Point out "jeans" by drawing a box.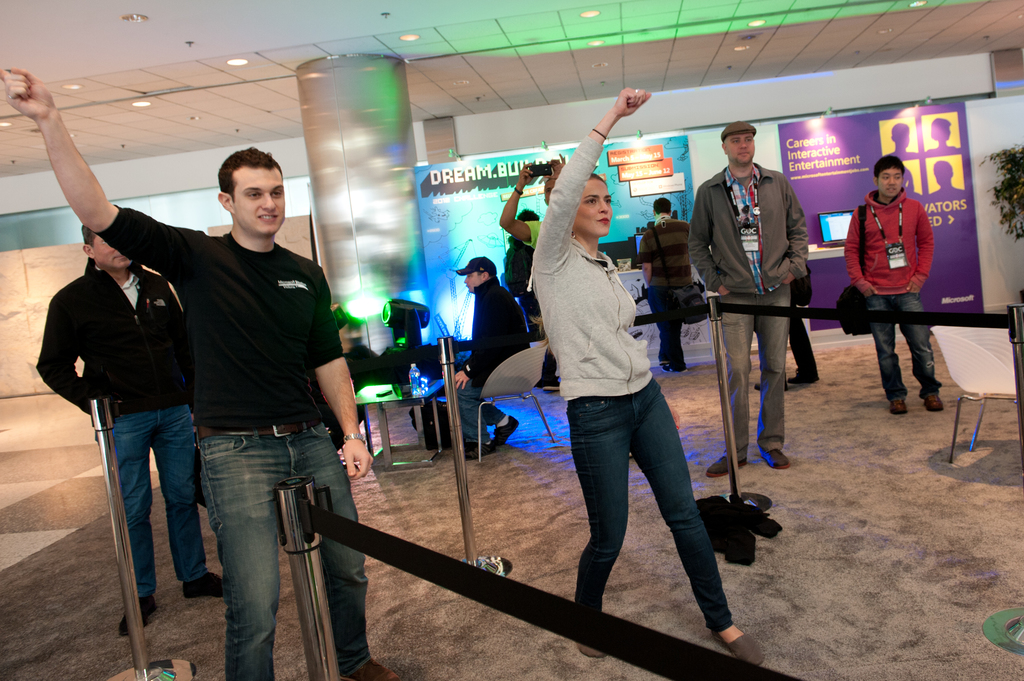
x1=866, y1=289, x2=944, y2=400.
